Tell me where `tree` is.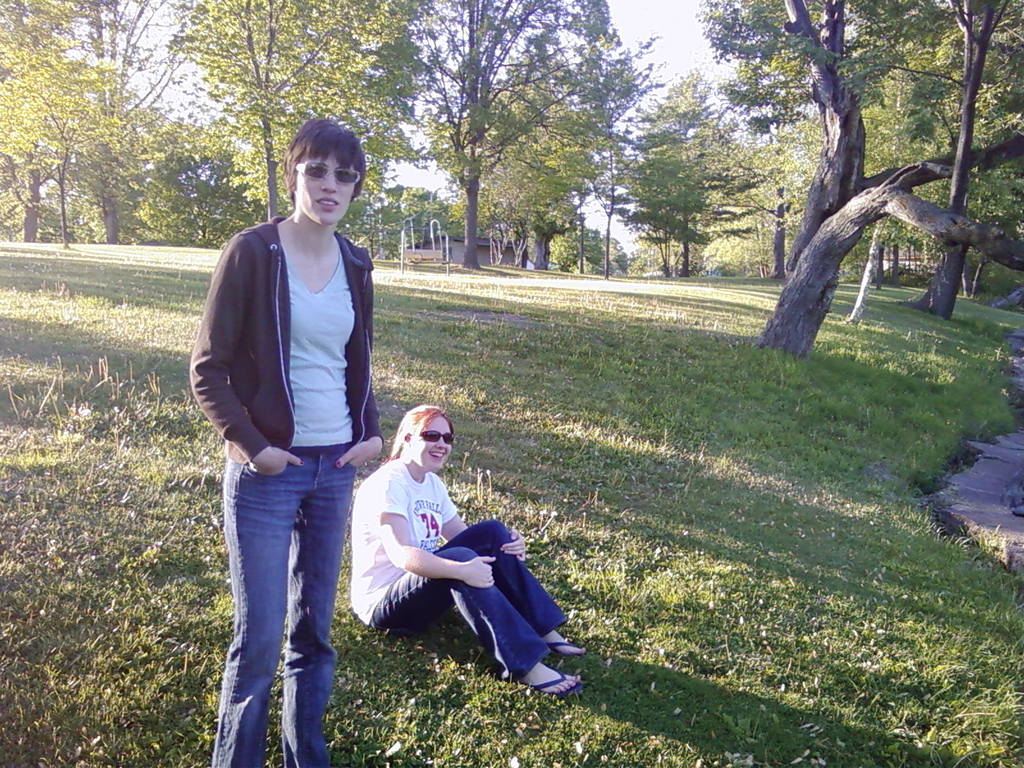
`tree` is at <region>758, 0, 1023, 358</region>.
